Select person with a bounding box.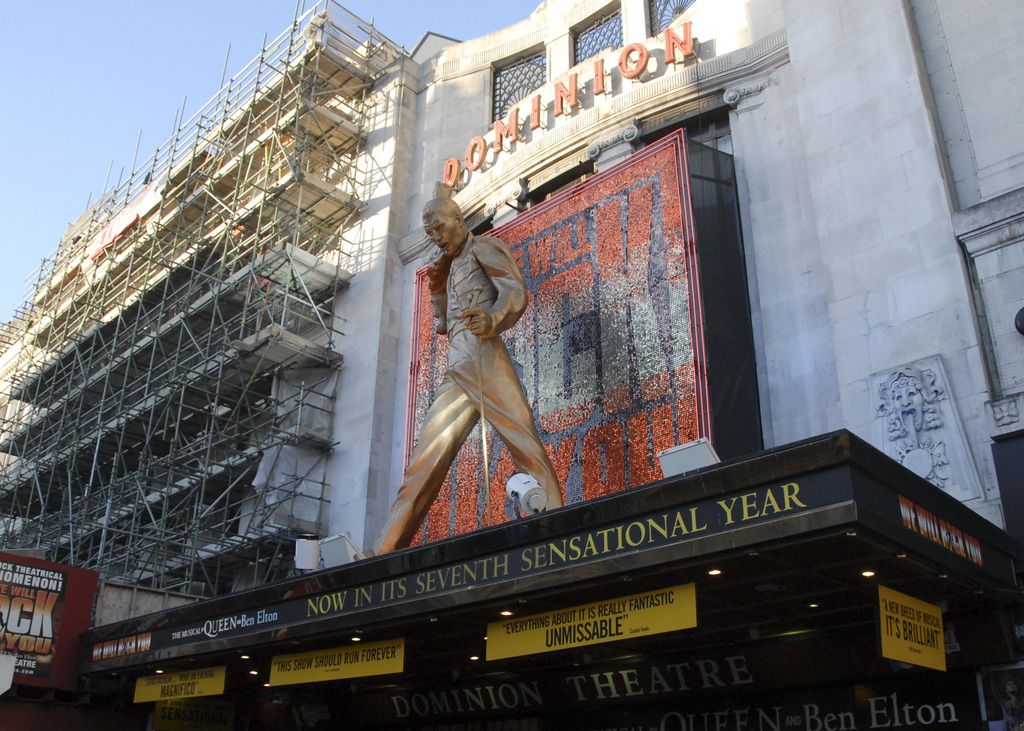
<region>1000, 679, 1023, 730</region>.
